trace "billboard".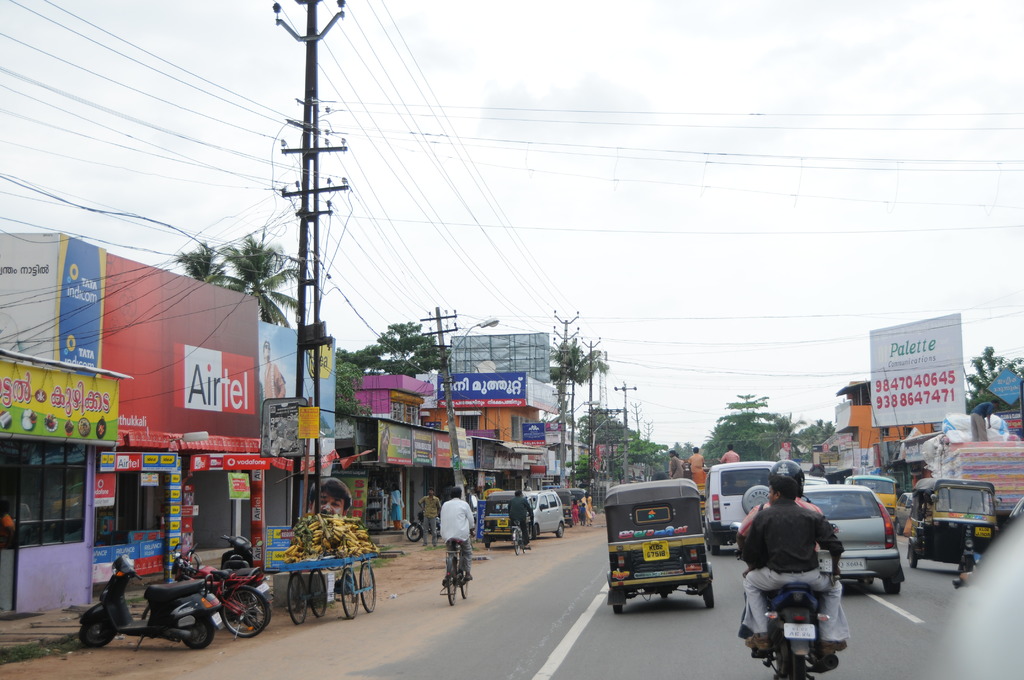
Traced to 255, 320, 340, 449.
